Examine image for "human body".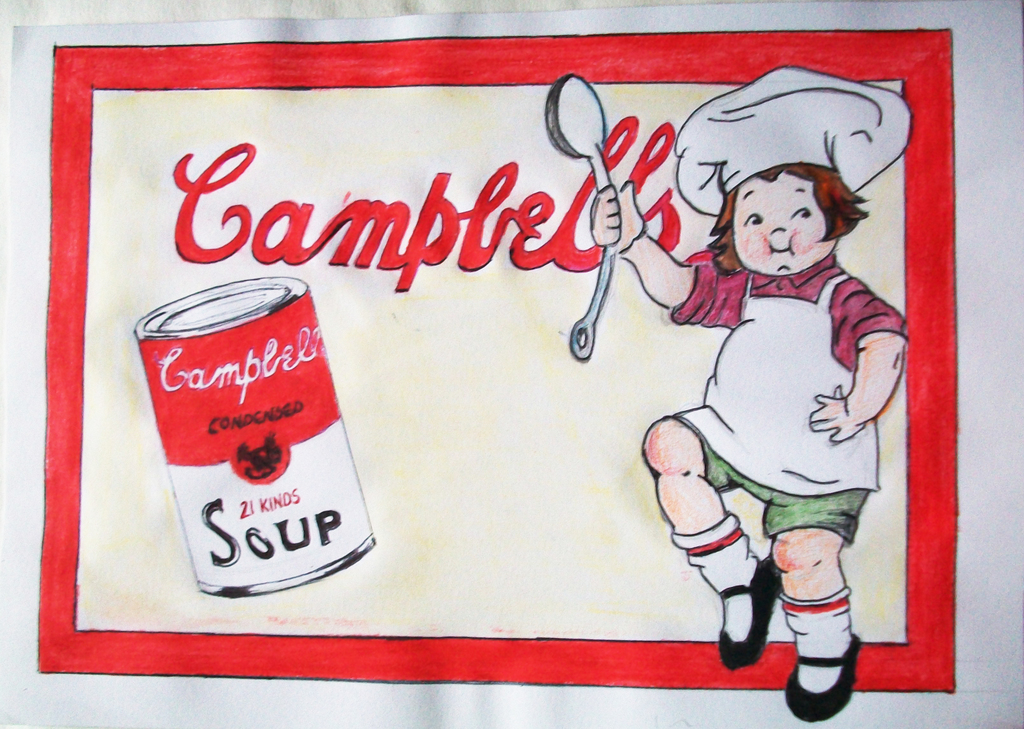
Examination result: (left=641, top=159, right=912, bottom=717).
